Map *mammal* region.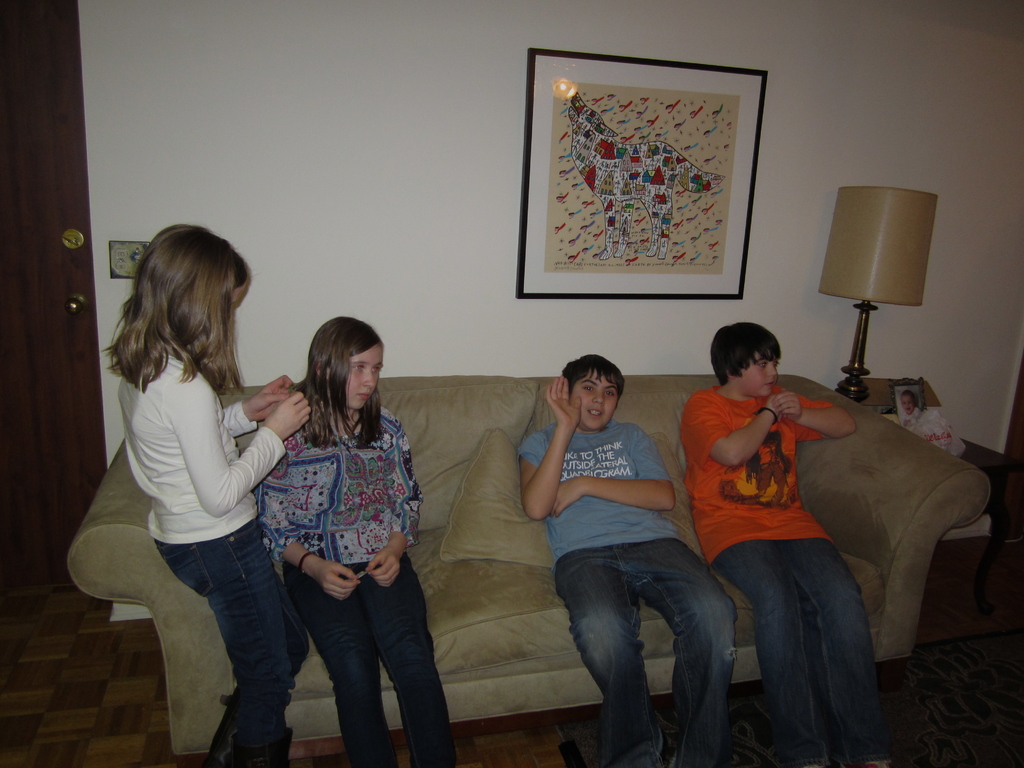
Mapped to l=241, t=312, r=433, b=748.
